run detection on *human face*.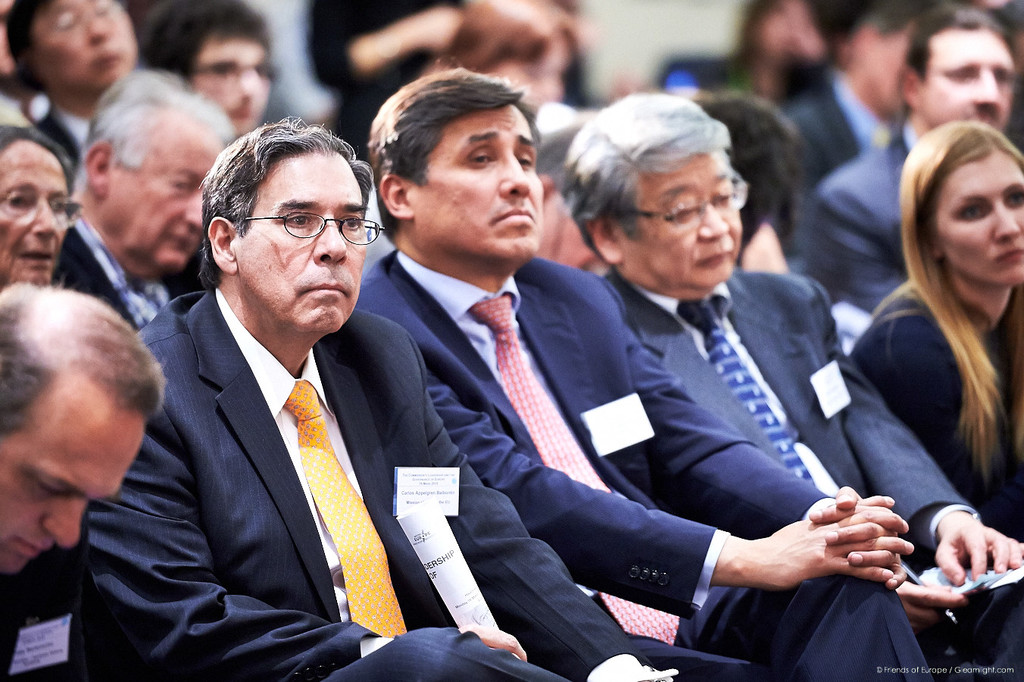
Result: BBox(245, 145, 372, 333).
